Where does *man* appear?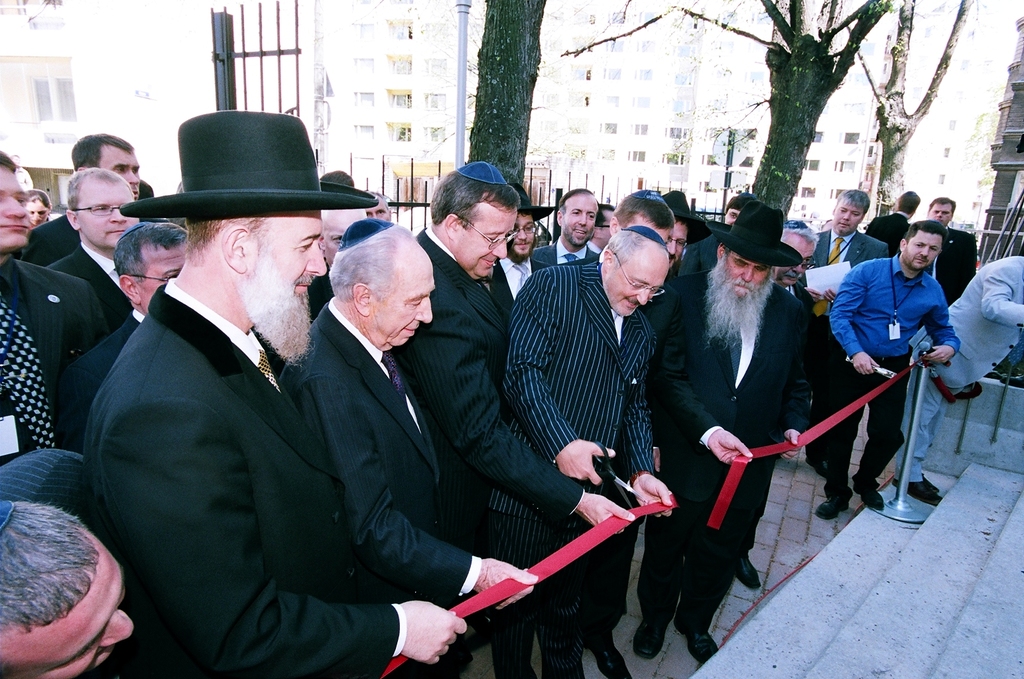
Appears at detection(74, 109, 467, 678).
